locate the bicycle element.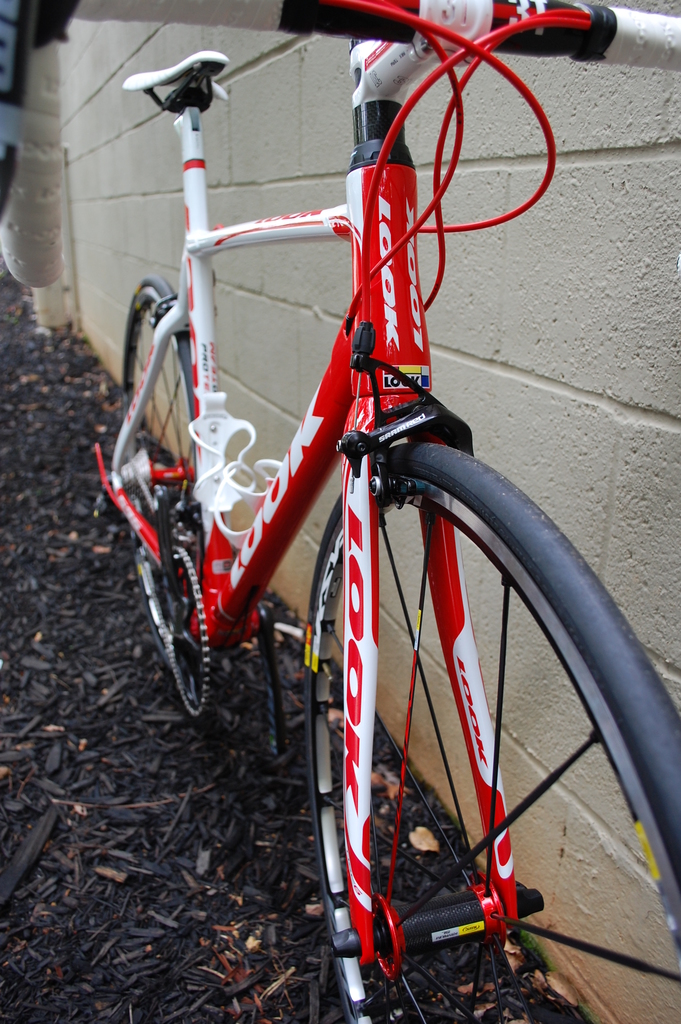
Element bbox: bbox=[63, 36, 680, 1014].
